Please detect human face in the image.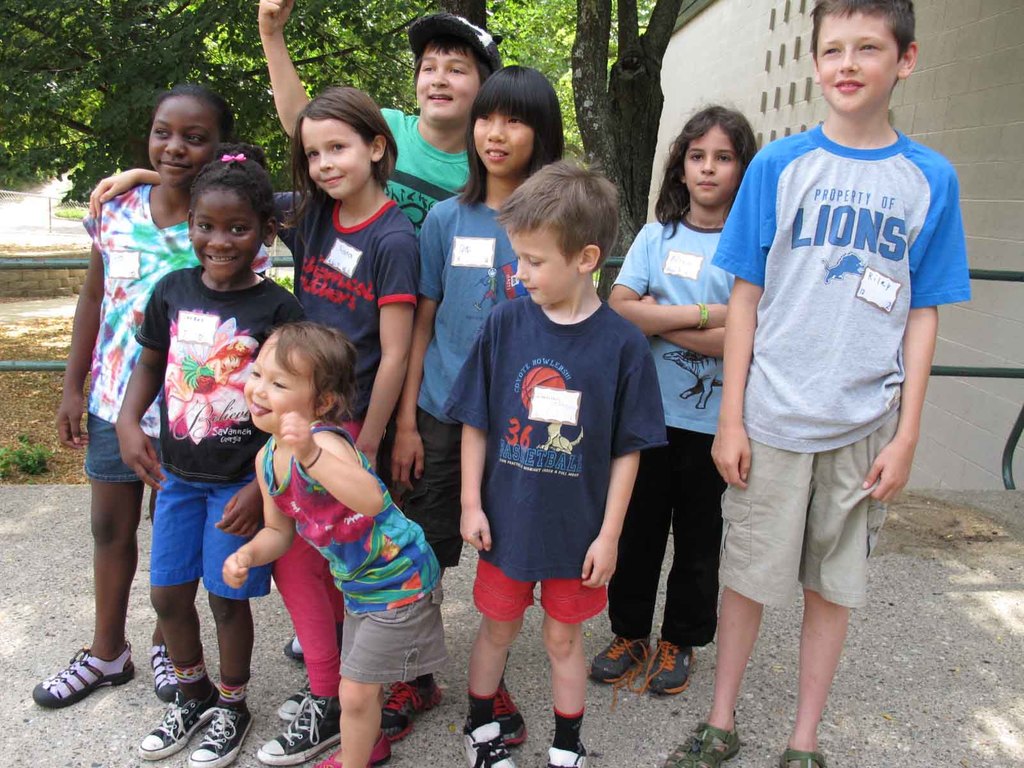
rect(816, 12, 901, 109).
